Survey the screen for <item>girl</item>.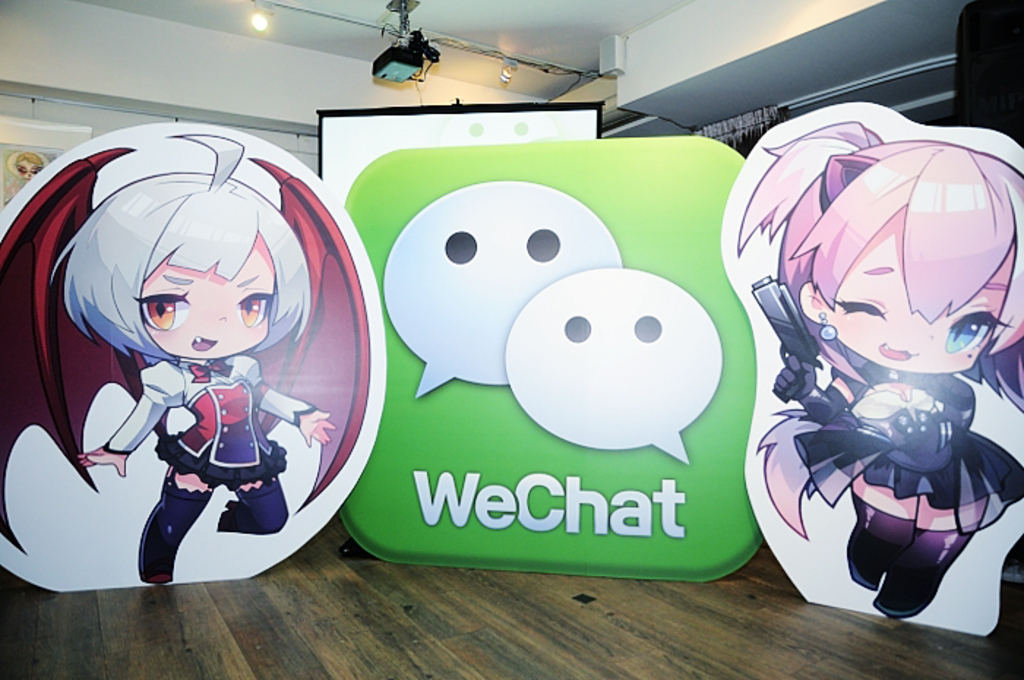
Survey found: box=[44, 127, 336, 586].
